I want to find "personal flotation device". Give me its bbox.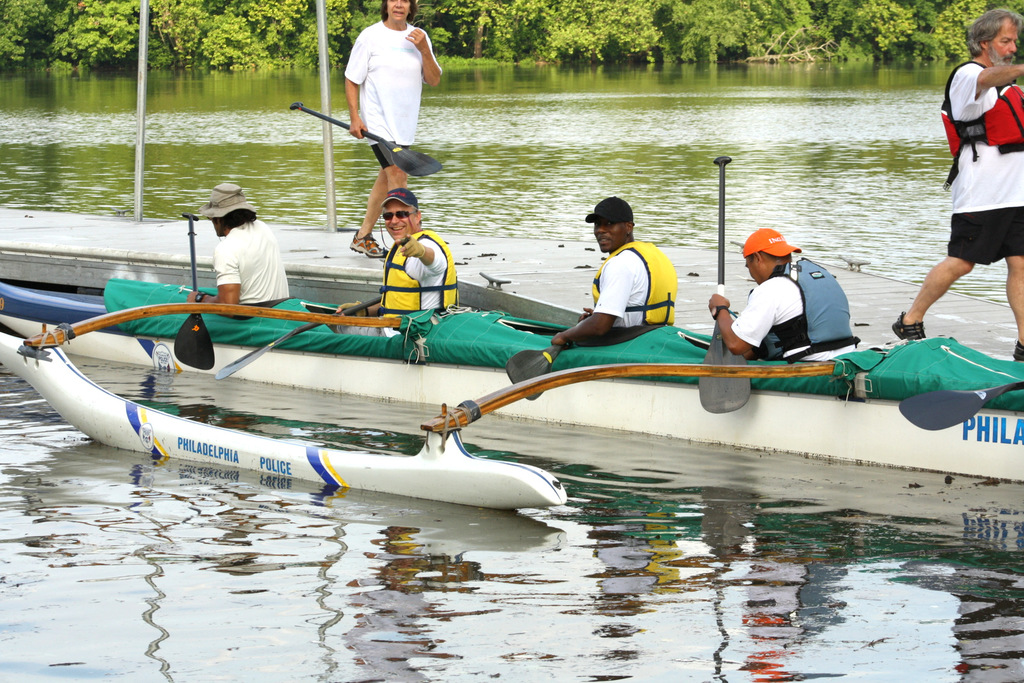
[591, 238, 677, 327].
